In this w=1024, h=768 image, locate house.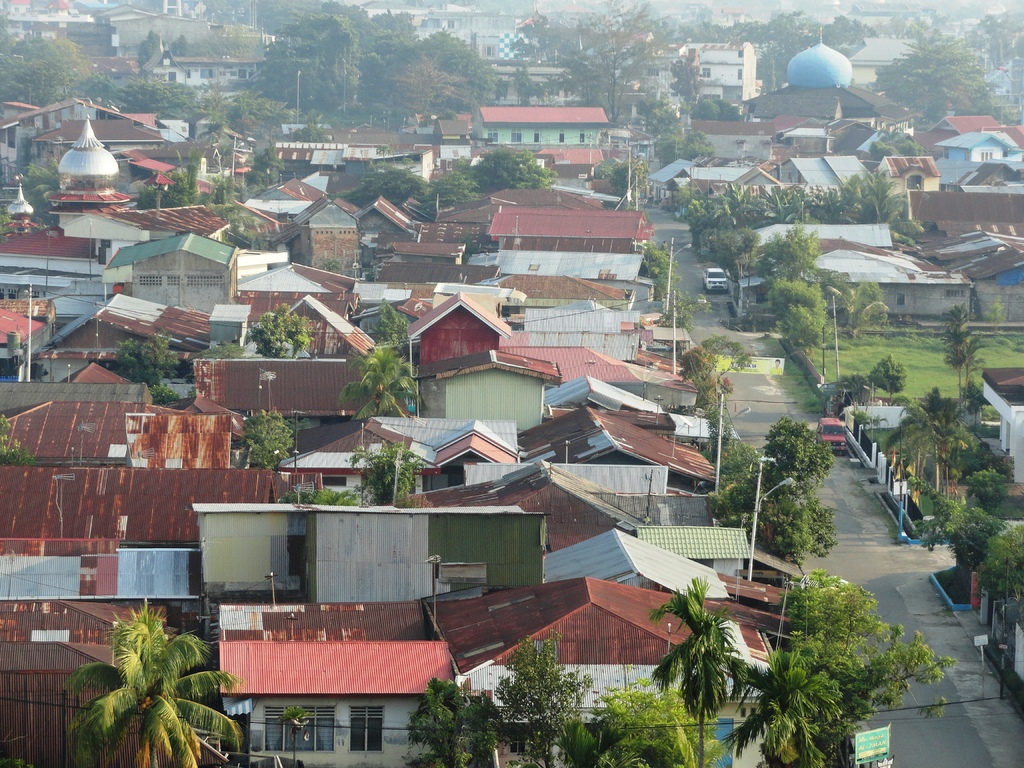
Bounding box: [left=191, top=366, right=401, bottom=427].
